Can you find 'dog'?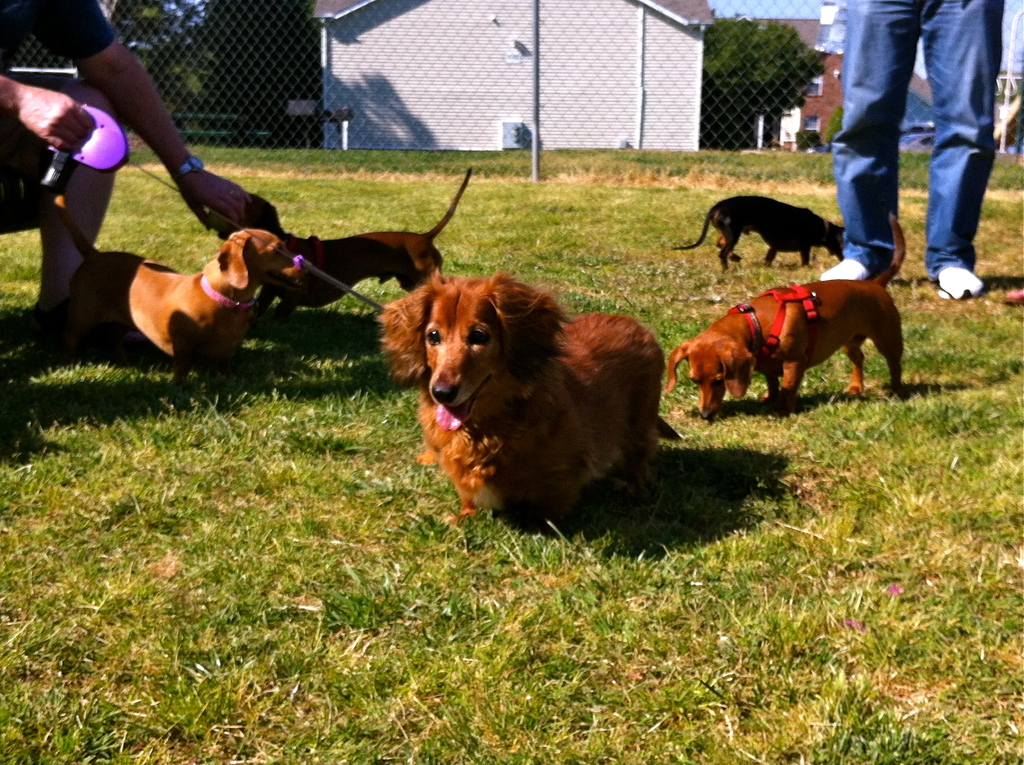
Yes, bounding box: [left=378, top=267, right=679, bottom=527].
